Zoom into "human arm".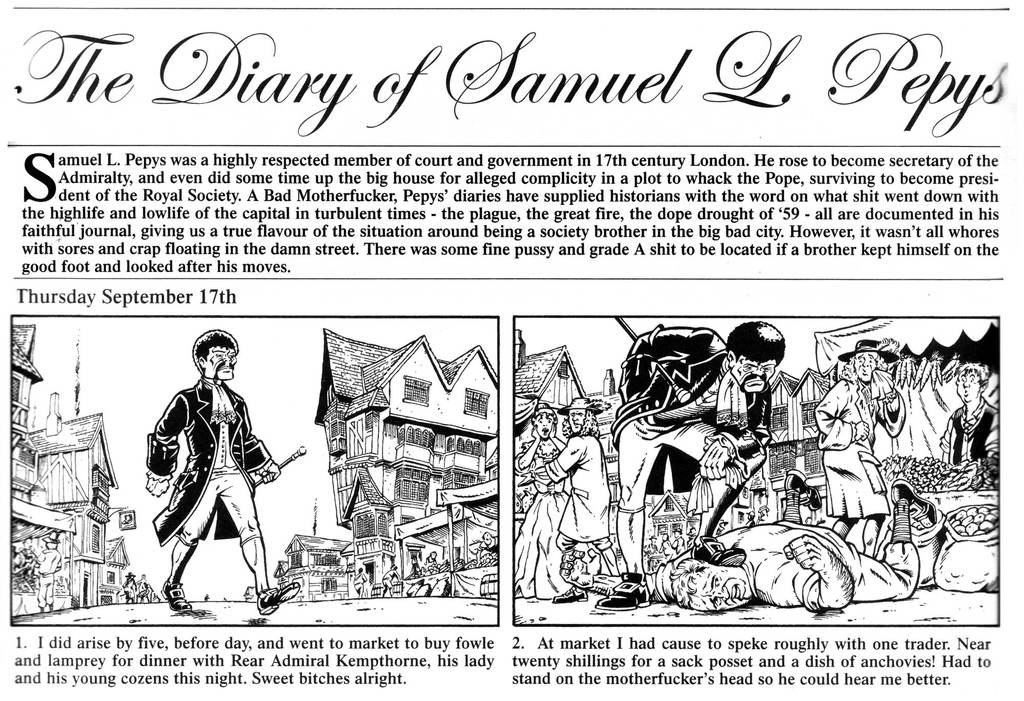
Zoom target: <region>877, 383, 906, 437</region>.
